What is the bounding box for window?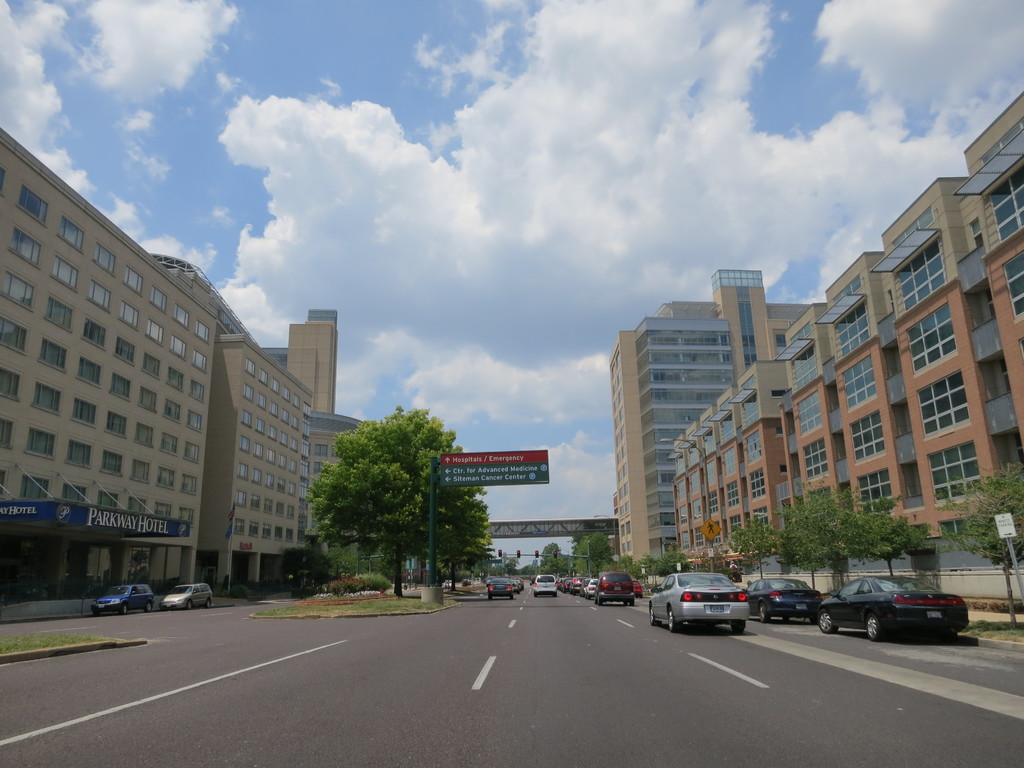
Rect(143, 388, 159, 415).
